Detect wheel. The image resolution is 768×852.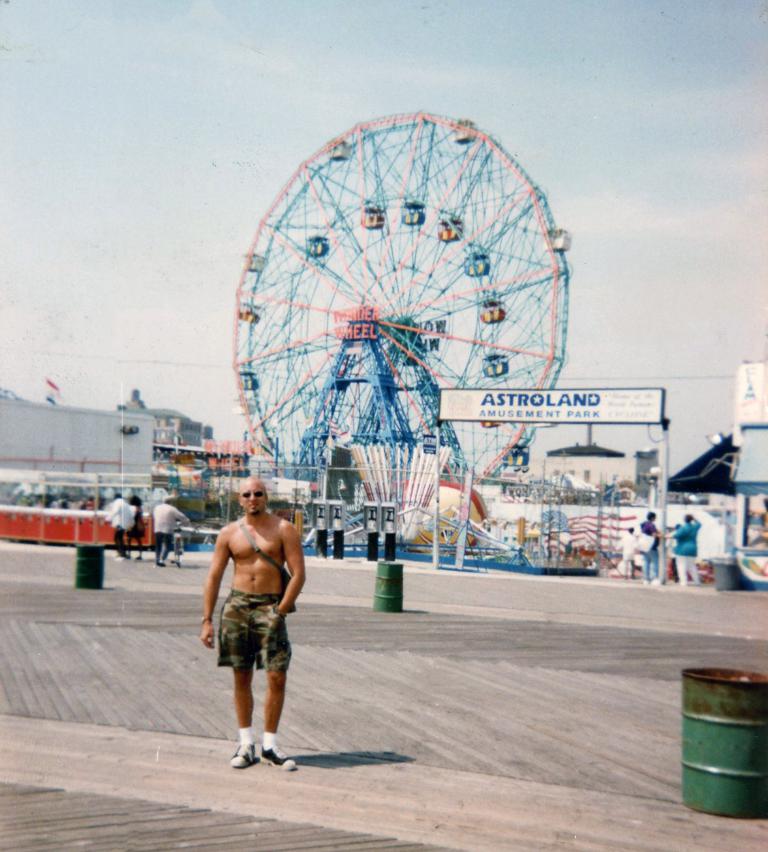
<region>230, 112, 577, 524</region>.
